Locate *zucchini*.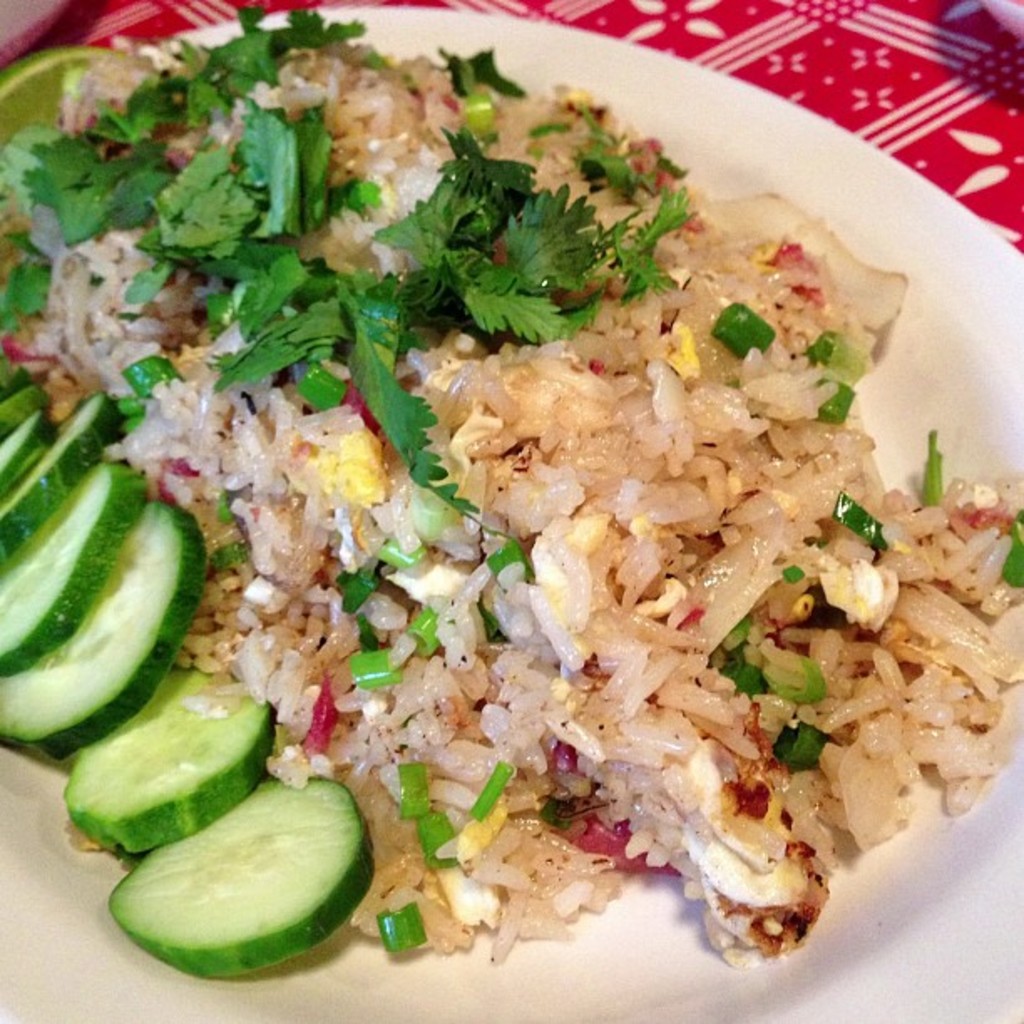
Bounding box: [2, 407, 49, 500].
